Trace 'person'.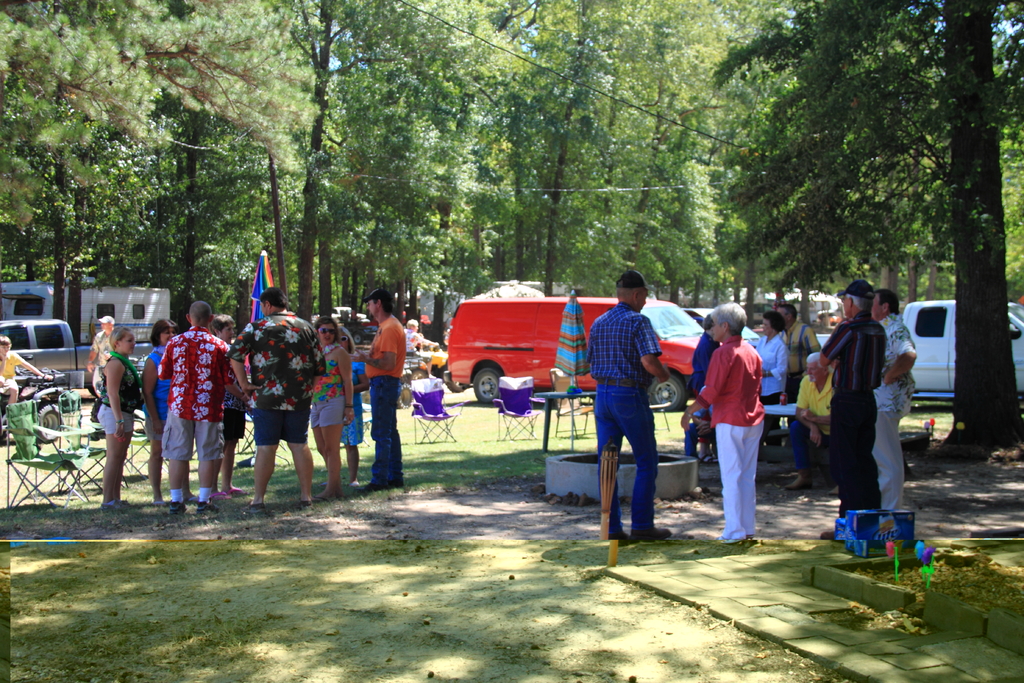
Traced to x1=339 y1=318 x2=371 y2=461.
